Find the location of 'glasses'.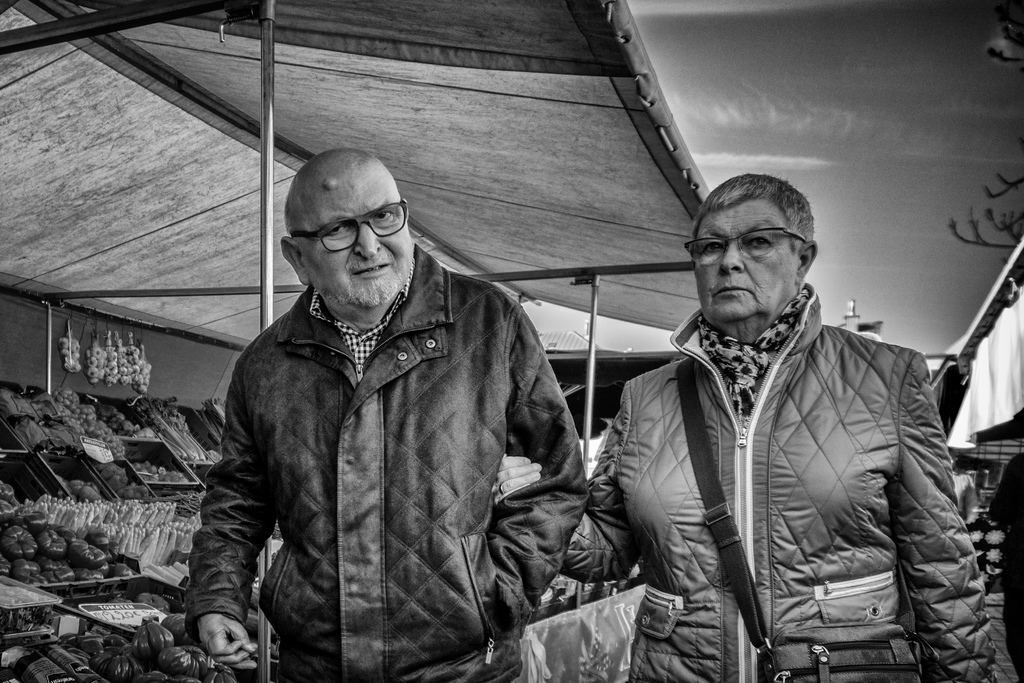
Location: (x1=291, y1=205, x2=412, y2=251).
